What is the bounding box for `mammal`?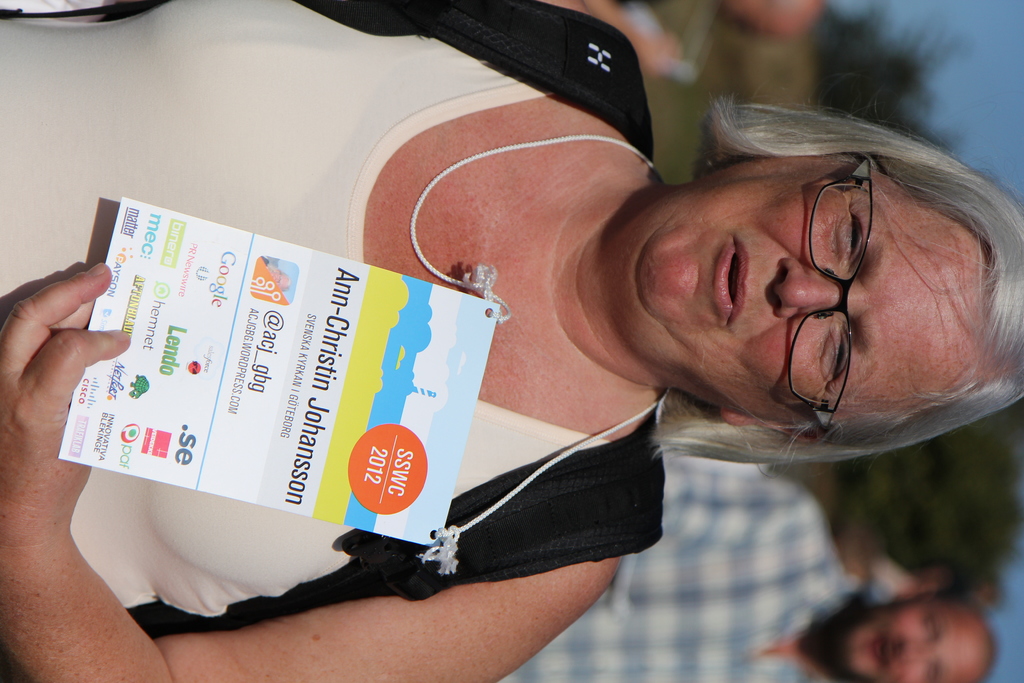
bbox=[0, 0, 1023, 682].
